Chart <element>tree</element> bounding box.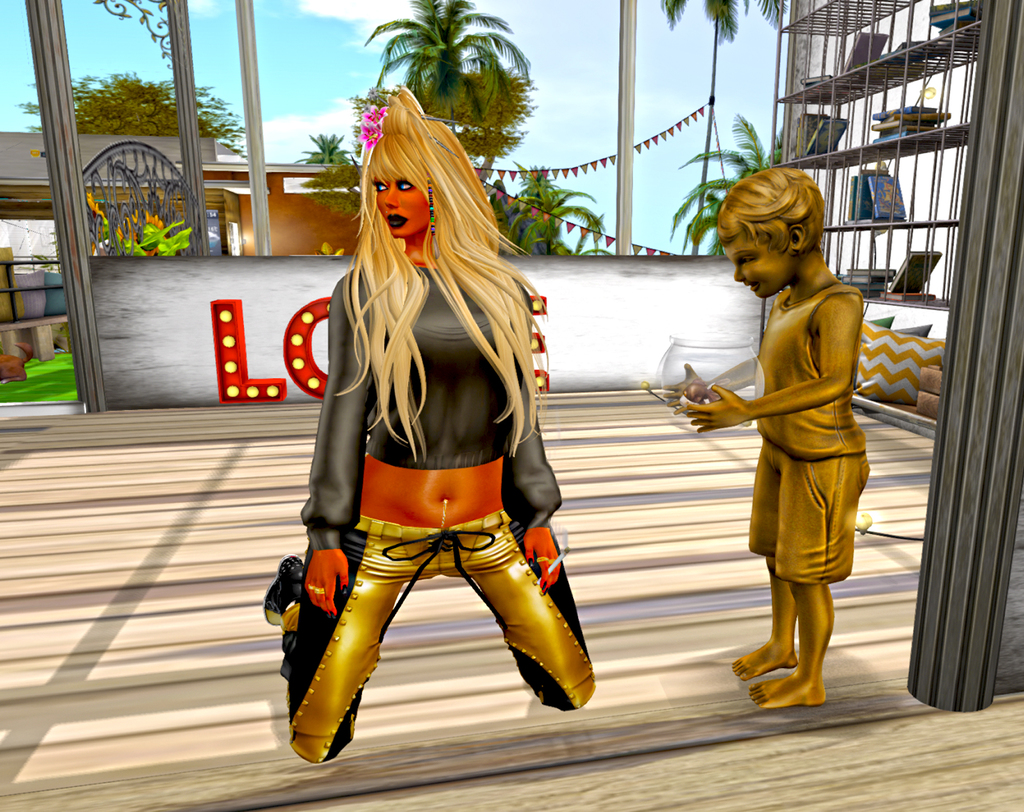
Charted: (290,128,356,170).
